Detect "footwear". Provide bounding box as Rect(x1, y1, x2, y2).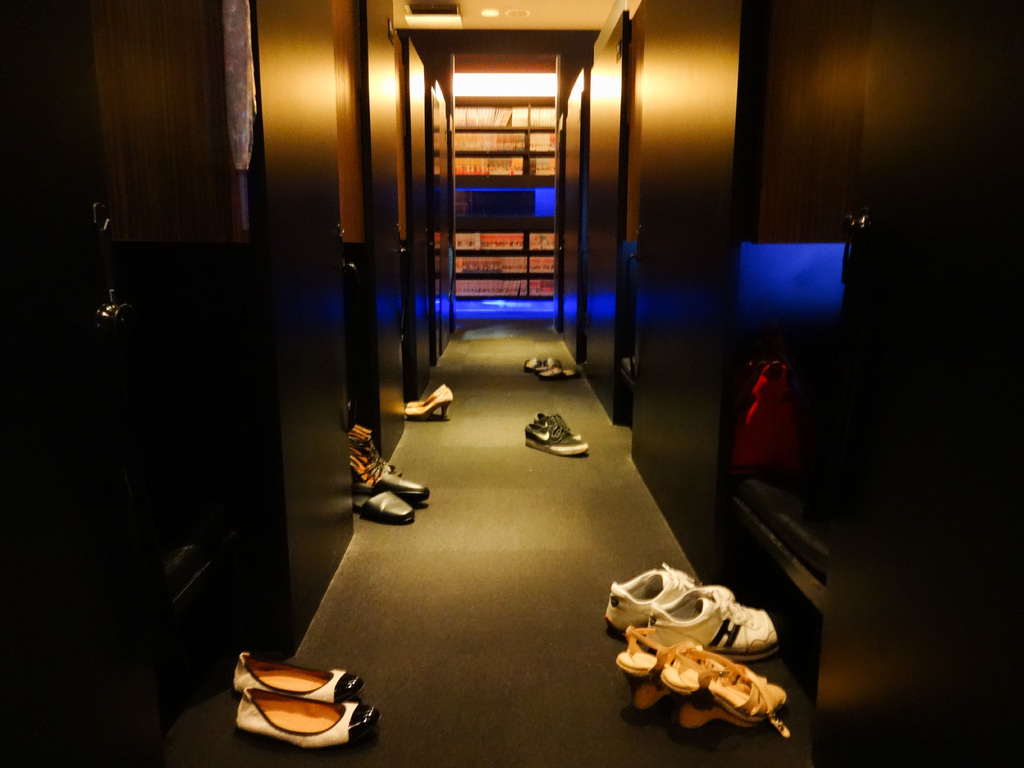
Rect(406, 382, 445, 404).
